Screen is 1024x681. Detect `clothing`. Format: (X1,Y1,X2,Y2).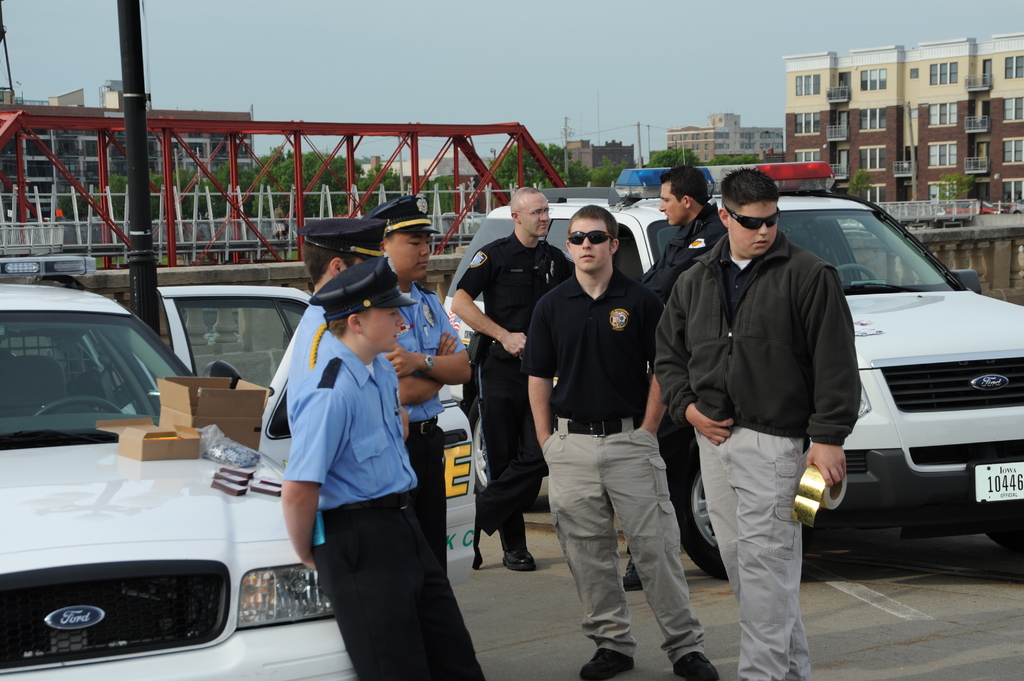
(451,231,572,534).
